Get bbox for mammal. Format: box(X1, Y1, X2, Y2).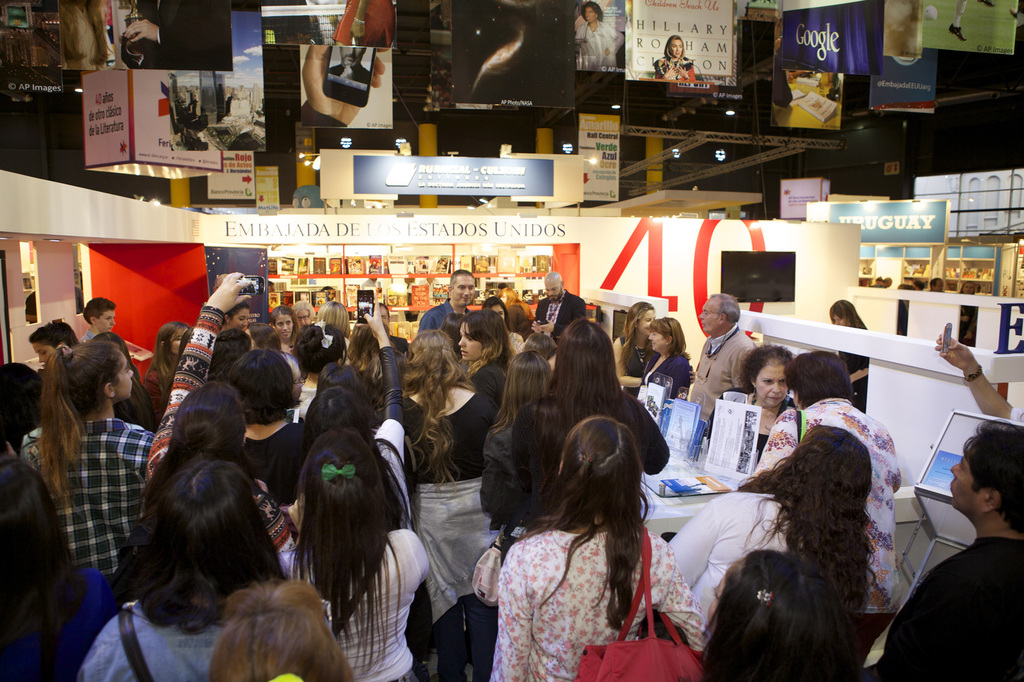
box(333, 44, 369, 79).
